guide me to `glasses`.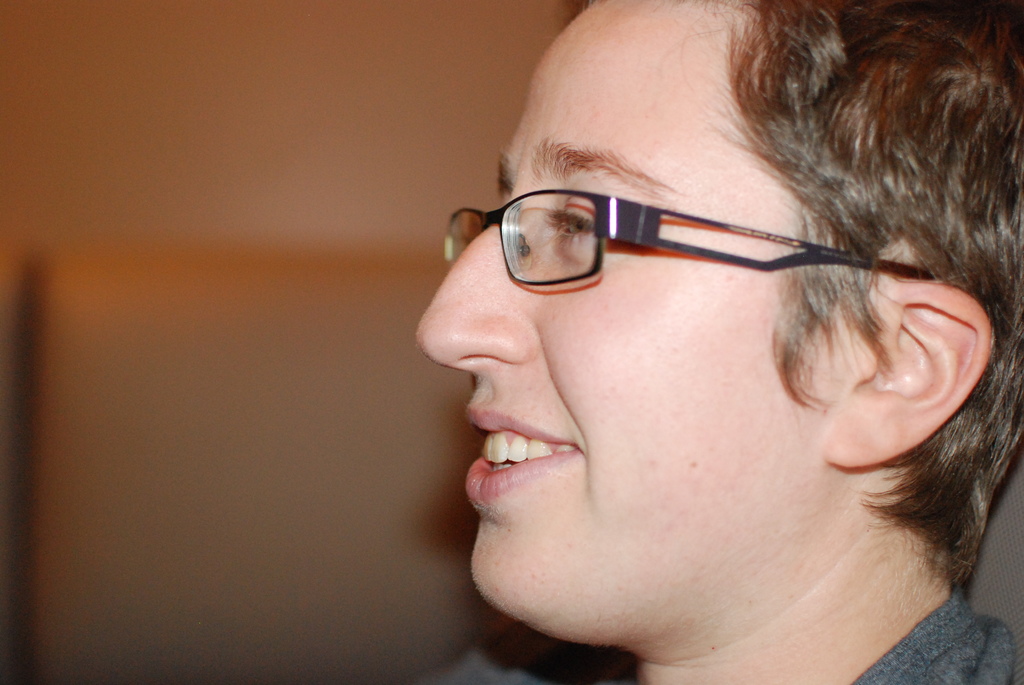
Guidance: region(429, 182, 972, 294).
